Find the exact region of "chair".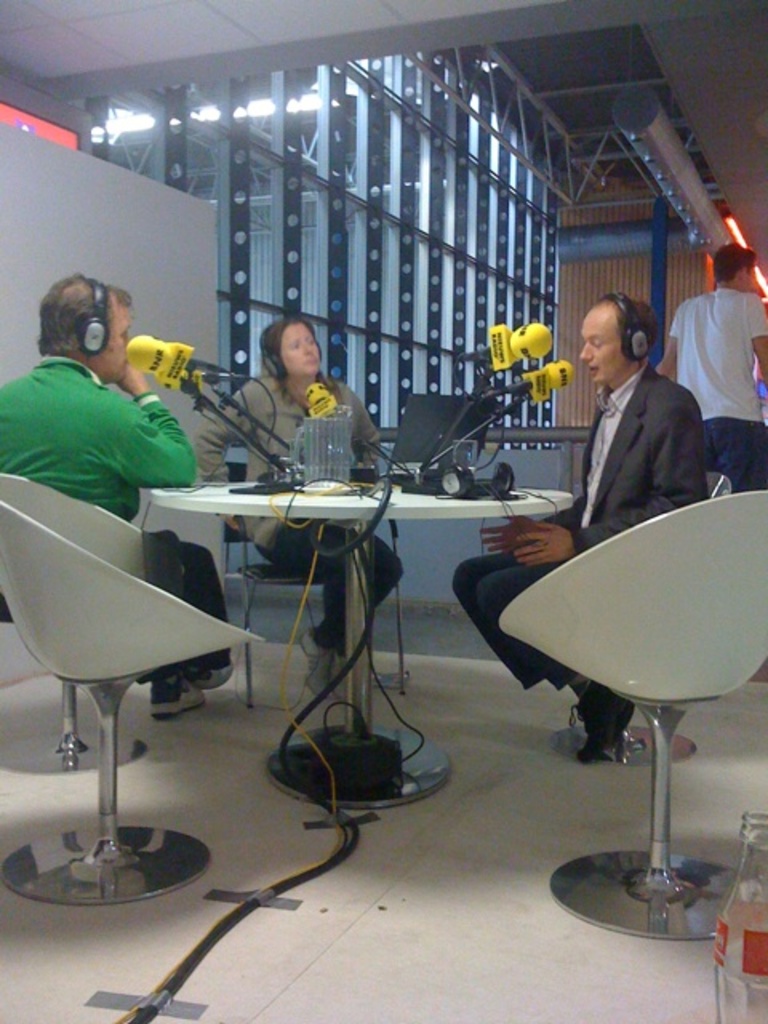
Exact region: 554,474,734,768.
